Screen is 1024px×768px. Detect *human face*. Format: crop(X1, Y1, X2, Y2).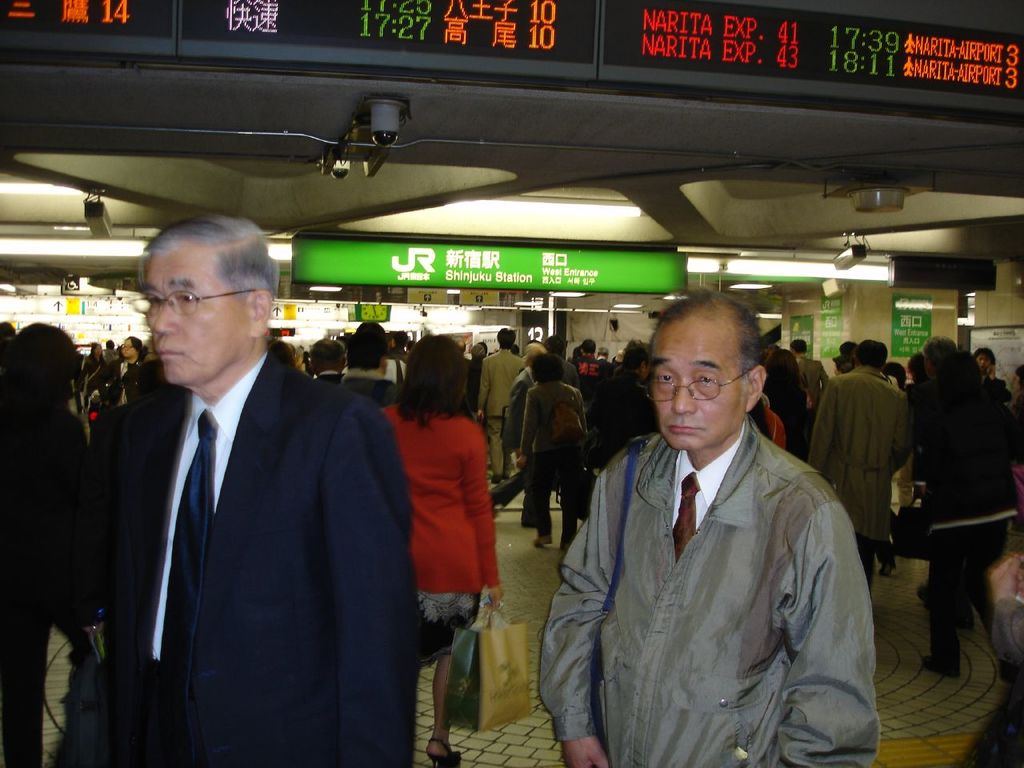
crop(651, 324, 745, 450).
